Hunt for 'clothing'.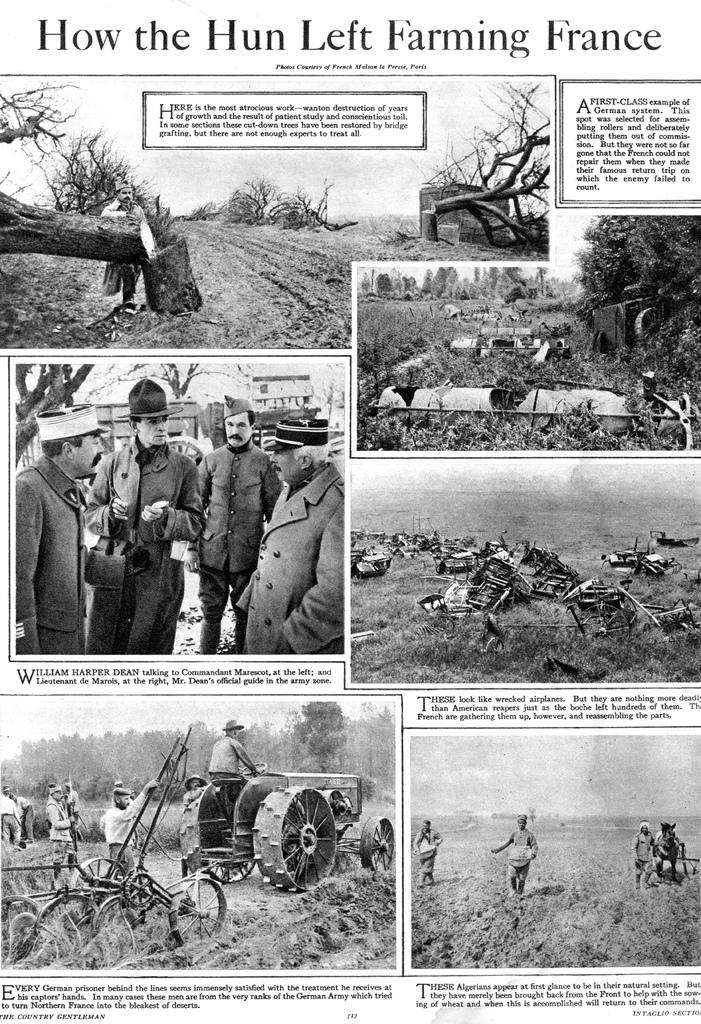
Hunted down at x1=83, y1=426, x2=205, y2=653.
